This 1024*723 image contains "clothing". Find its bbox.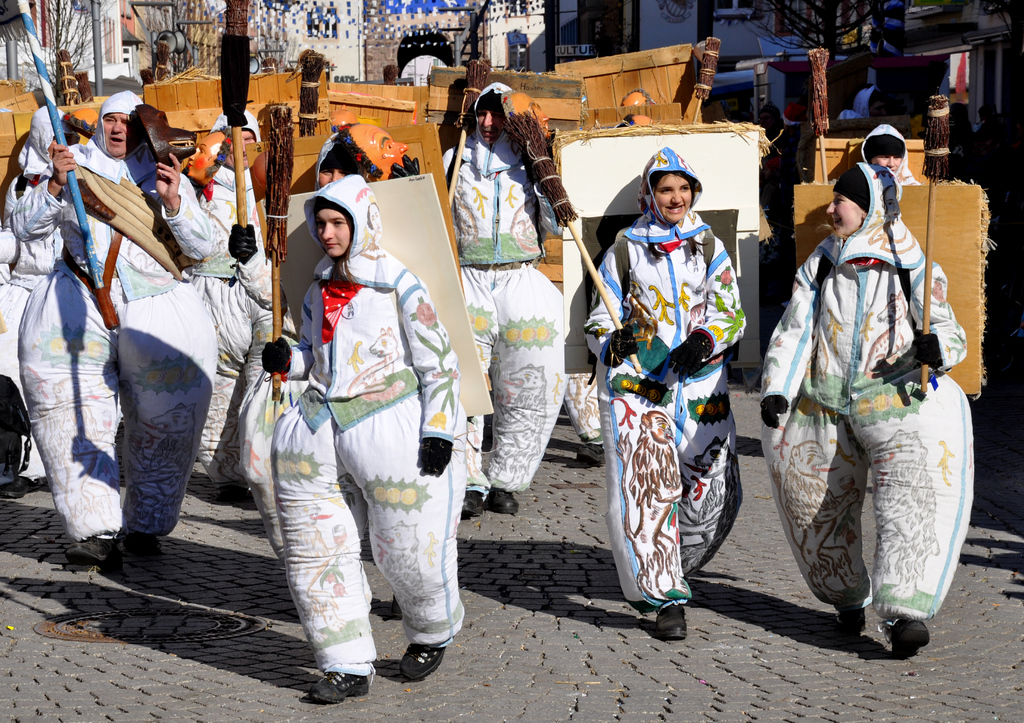
18:140:210:542.
